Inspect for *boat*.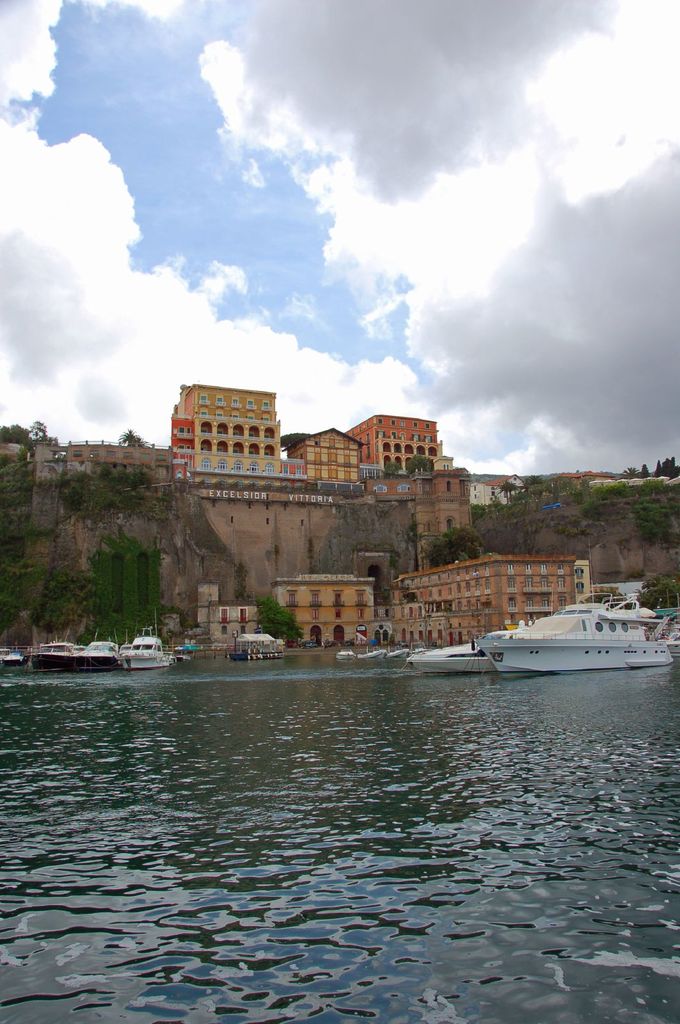
Inspection: select_region(470, 592, 679, 676).
